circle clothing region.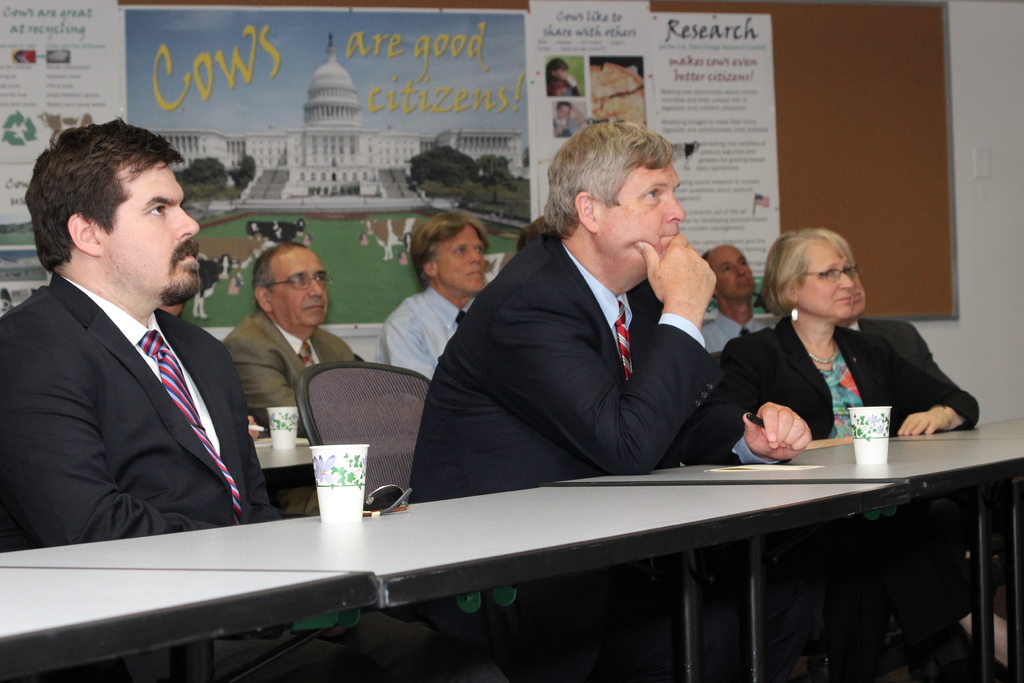
Region: 721, 309, 981, 625.
